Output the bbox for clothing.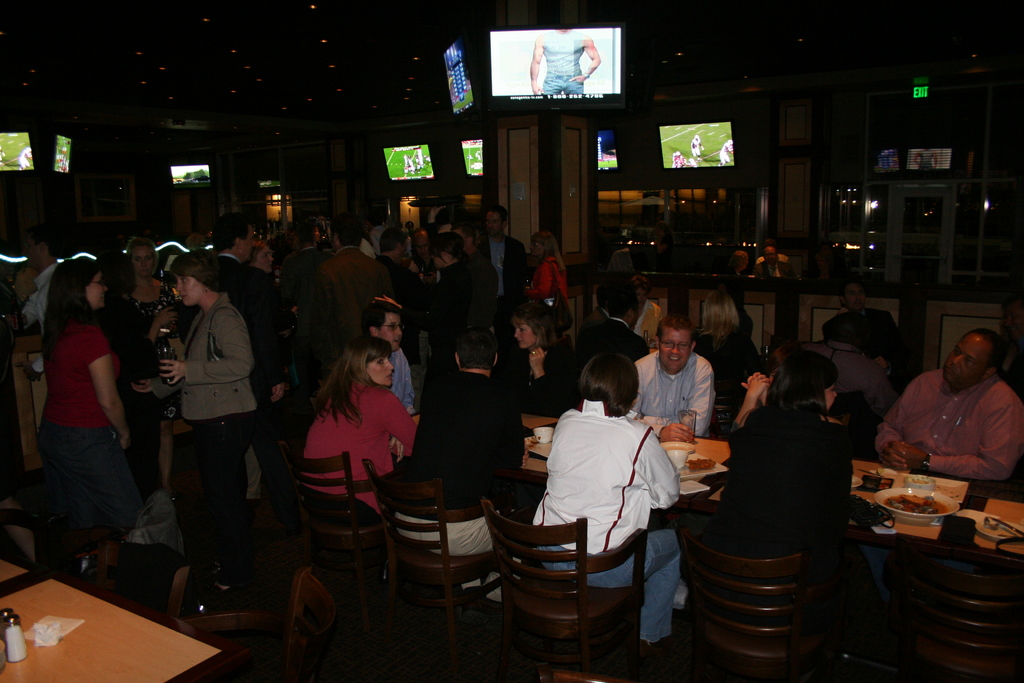
{"x1": 379, "y1": 344, "x2": 413, "y2": 406}.
